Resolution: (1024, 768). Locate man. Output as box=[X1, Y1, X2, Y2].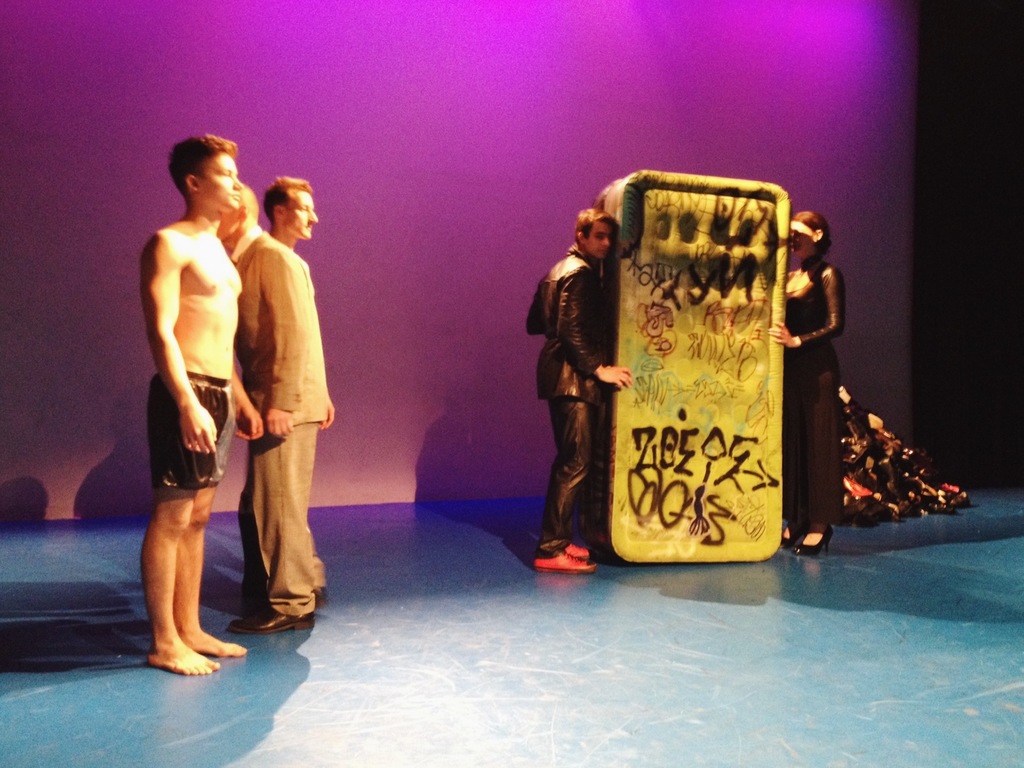
box=[527, 213, 627, 574].
